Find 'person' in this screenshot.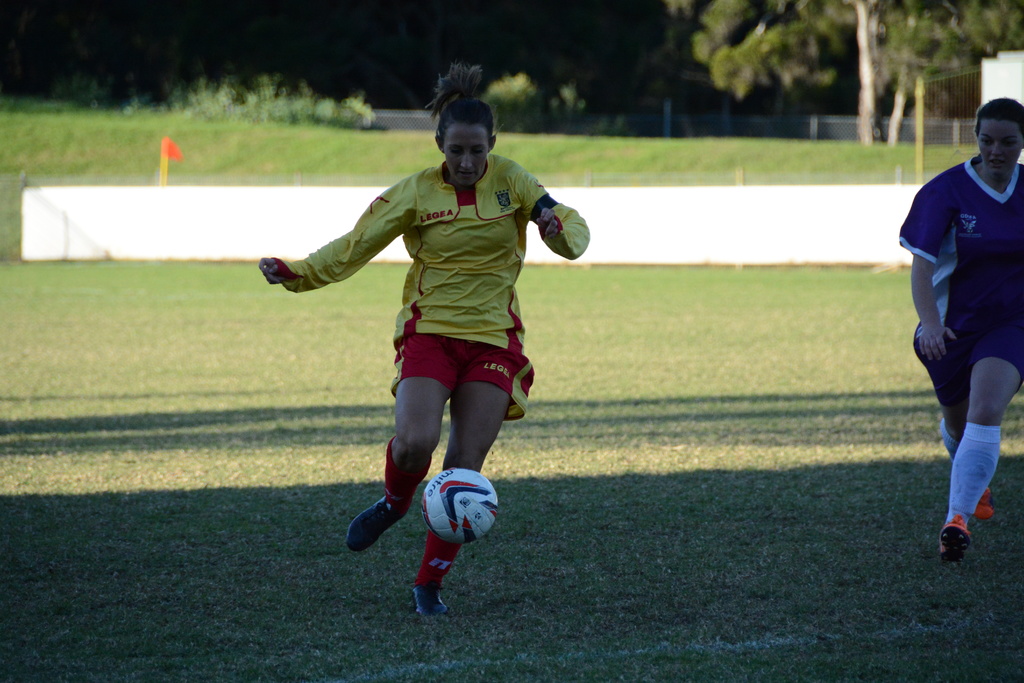
The bounding box for 'person' is BBox(274, 81, 582, 608).
